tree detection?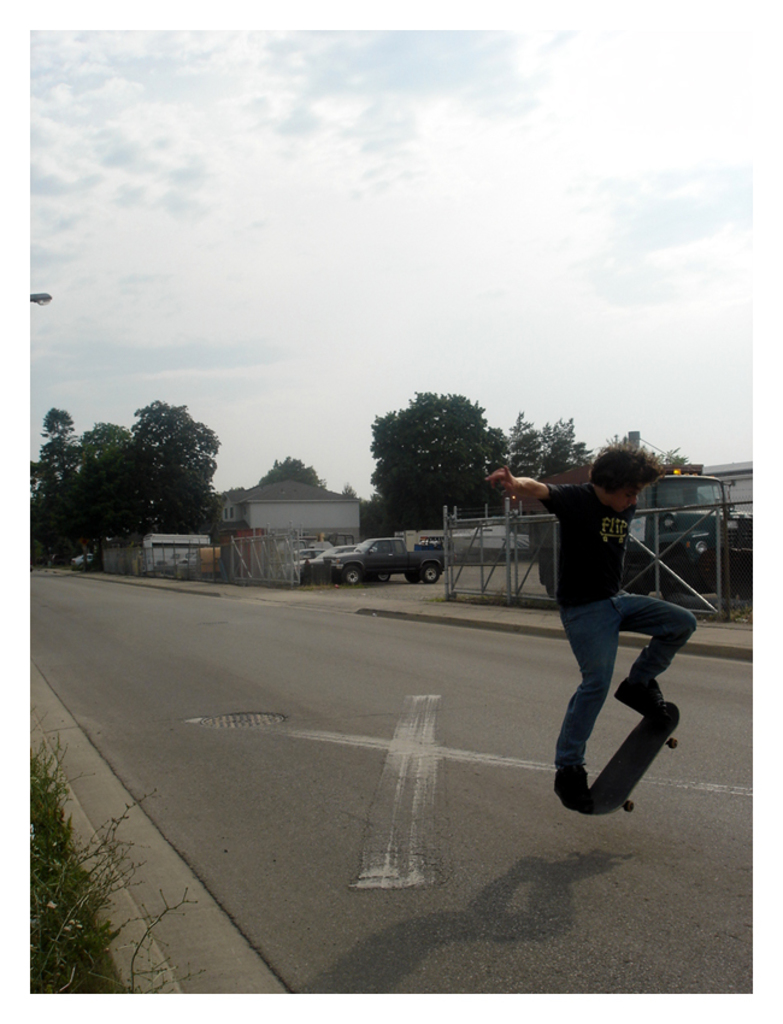
{"x1": 364, "y1": 393, "x2": 517, "y2": 545}
